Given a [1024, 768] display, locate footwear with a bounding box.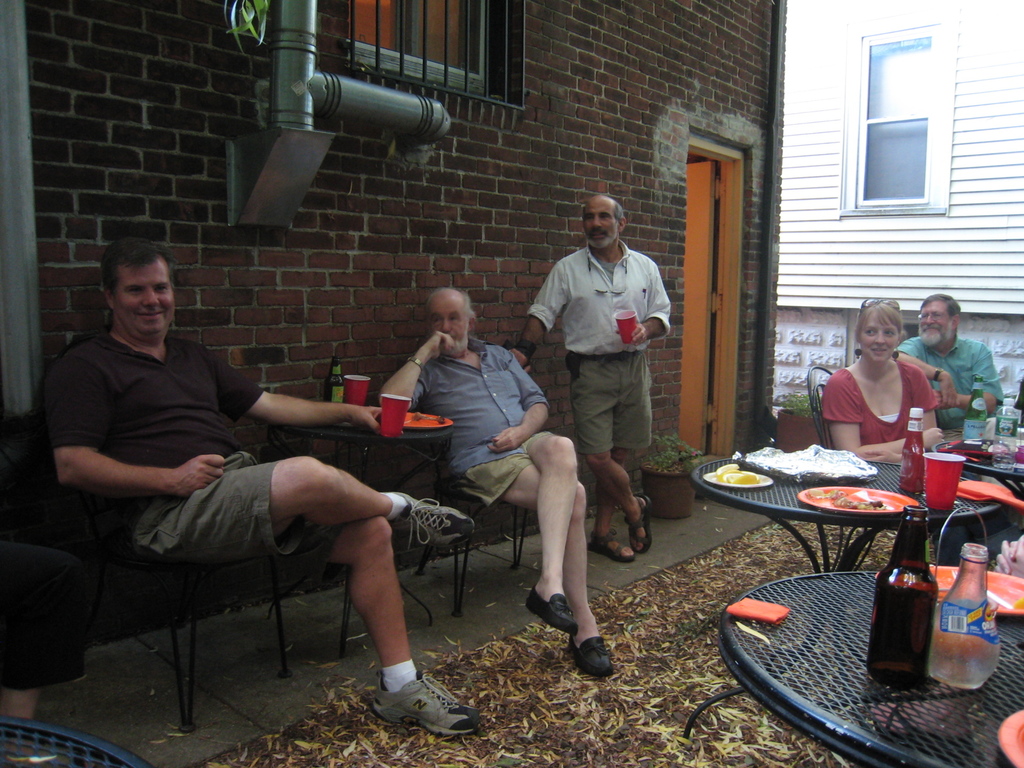
Located: 524, 584, 579, 637.
